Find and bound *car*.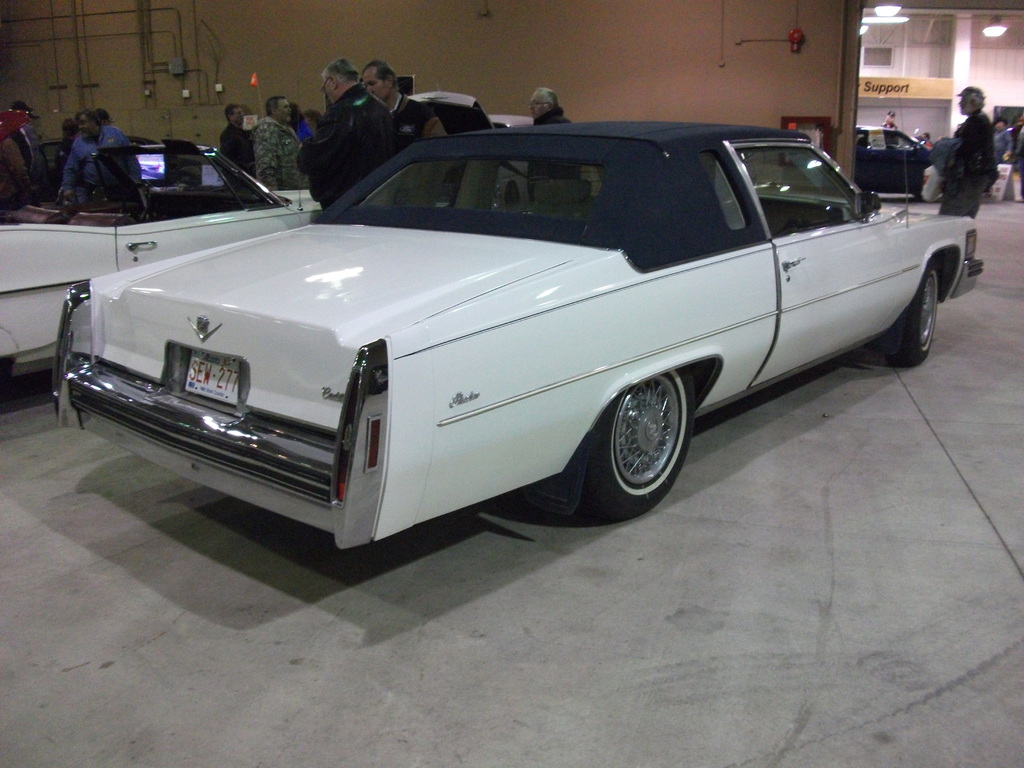
Bound: x1=53 y1=88 x2=986 y2=553.
